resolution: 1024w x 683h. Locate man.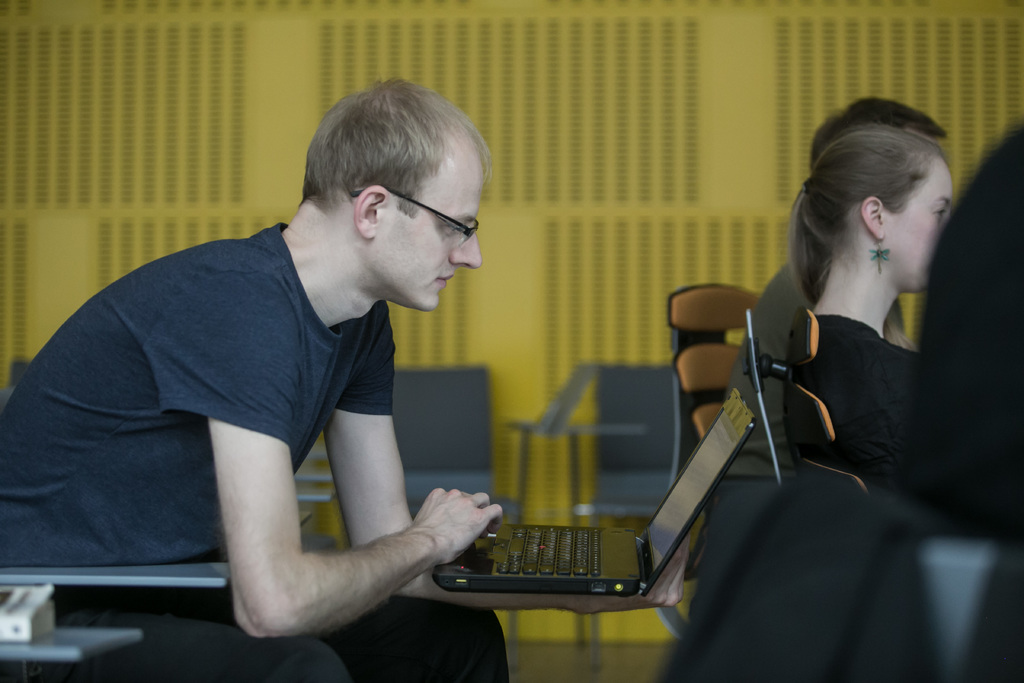
l=726, t=93, r=950, b=491.
